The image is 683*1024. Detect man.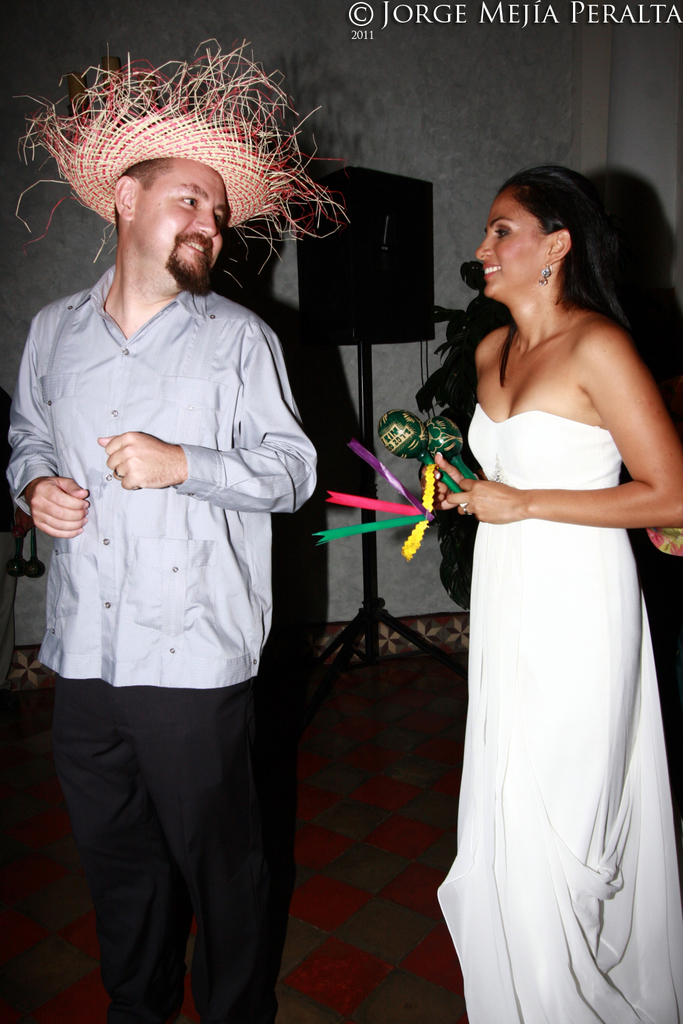
Detection: (left=13, top=79, right=347, bottom=1012).
